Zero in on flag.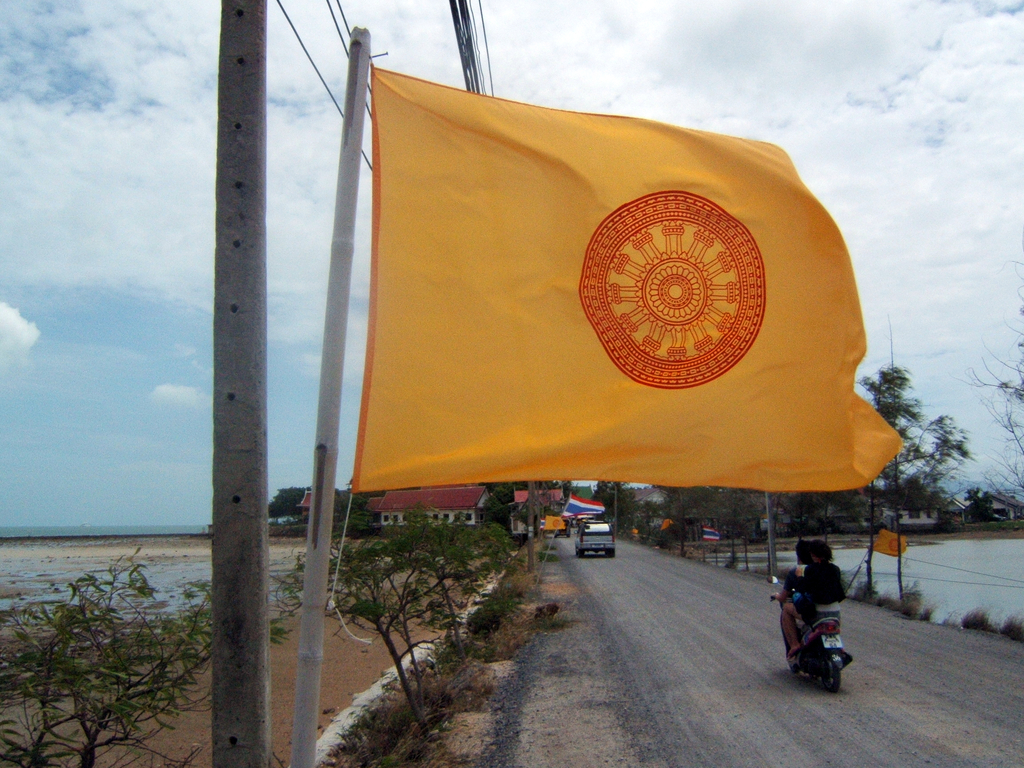
Zeroed in: (537,488,565,514).
